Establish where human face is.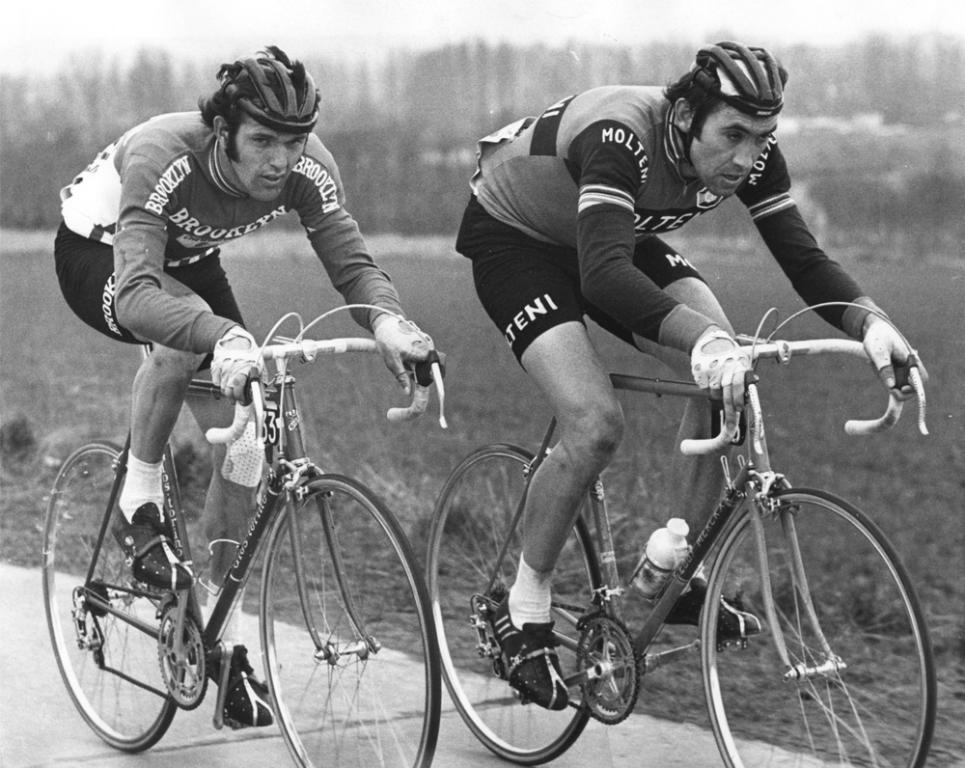
Established at (x1=226, y1=114, x2=311, y2=200).
